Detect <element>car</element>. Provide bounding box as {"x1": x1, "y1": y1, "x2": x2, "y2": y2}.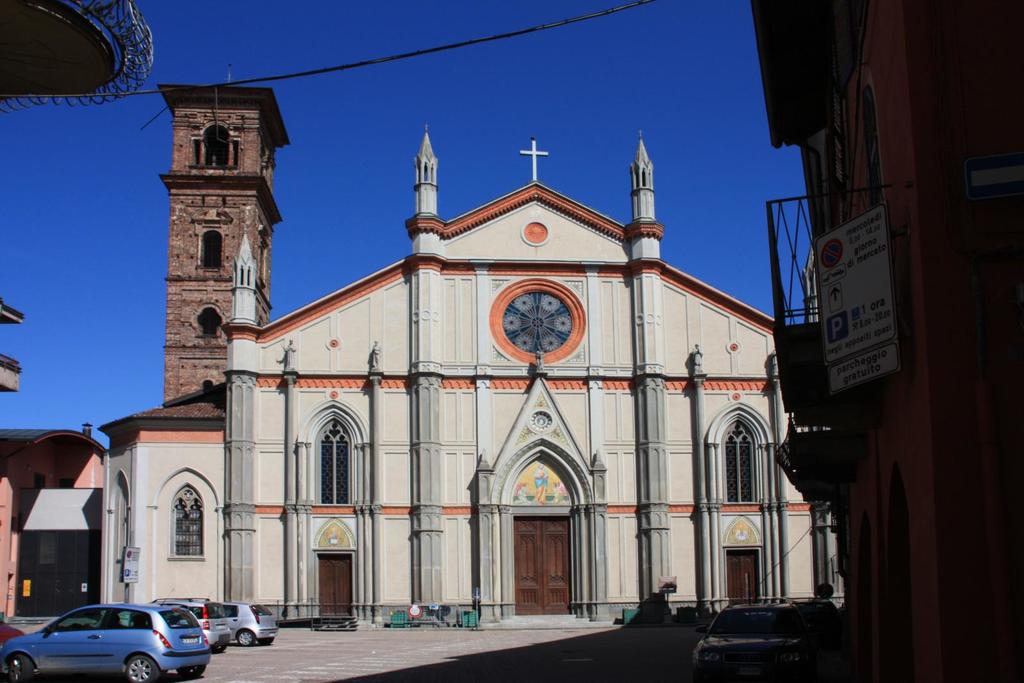
{"x1": 152, "y1": 597, "x2": 237, "y2": 657}.
